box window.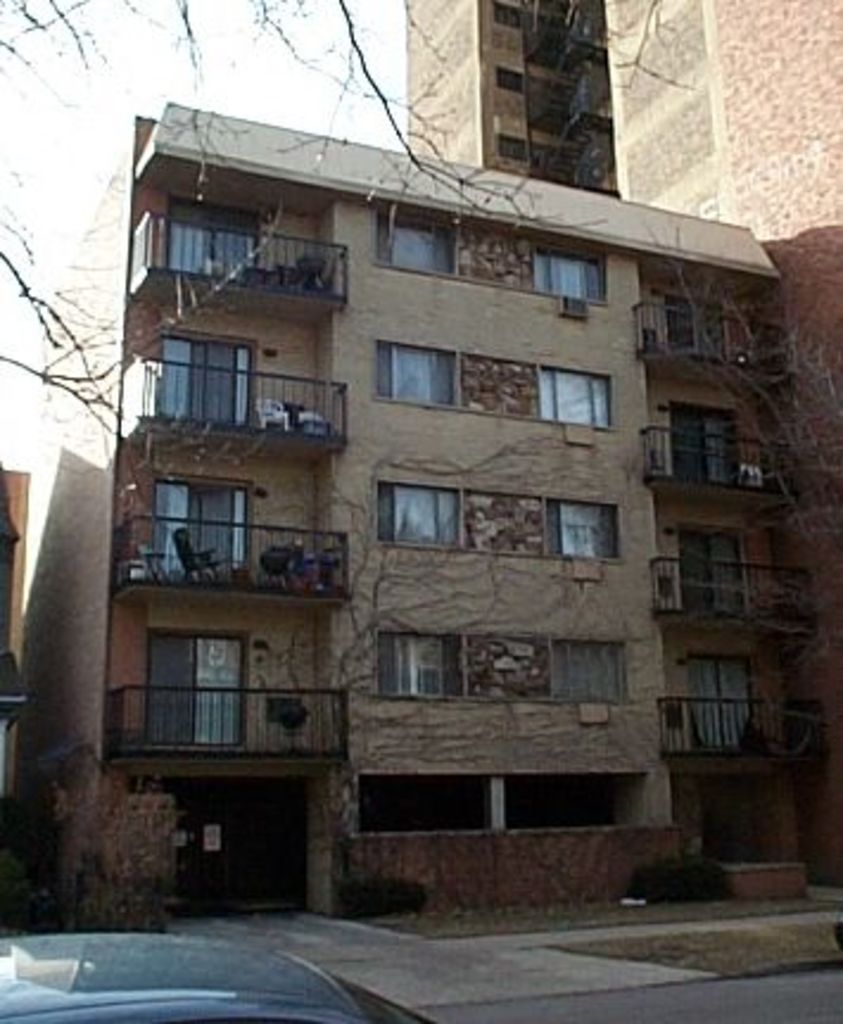
[366,475,458,554].
